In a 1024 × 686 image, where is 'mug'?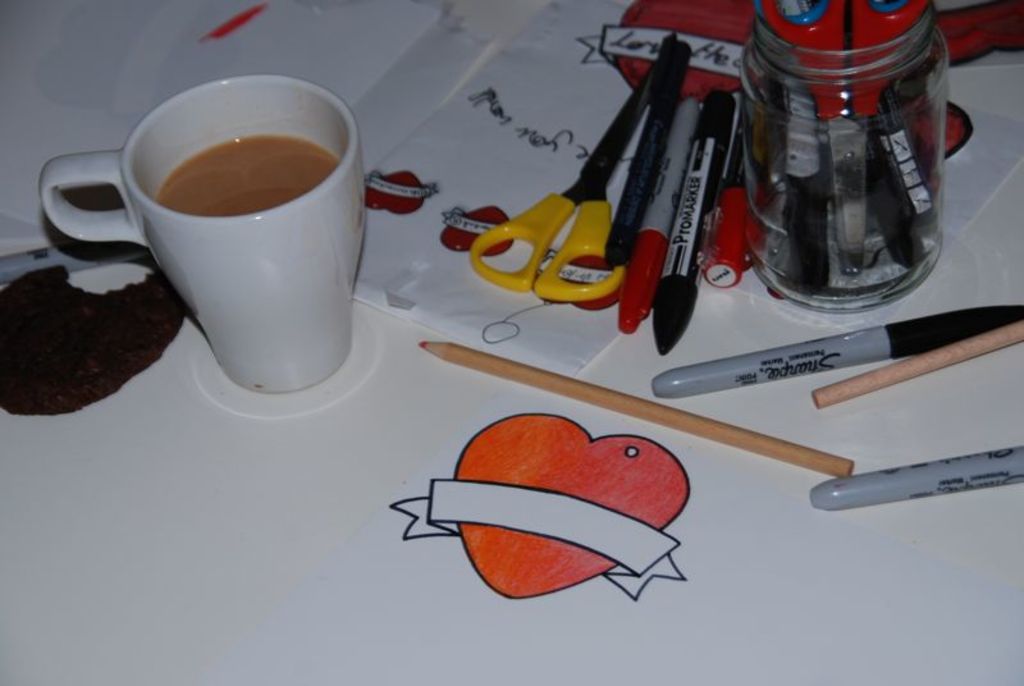
40,78,370,392.
